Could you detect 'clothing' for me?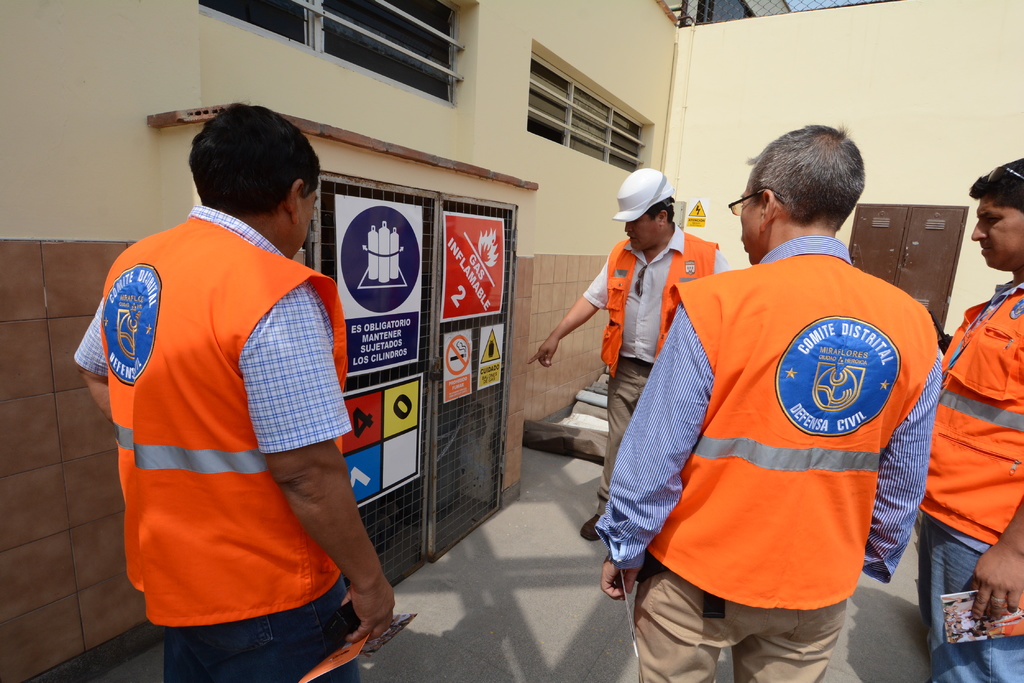
Detection result: 78, 204, 360, 682.
